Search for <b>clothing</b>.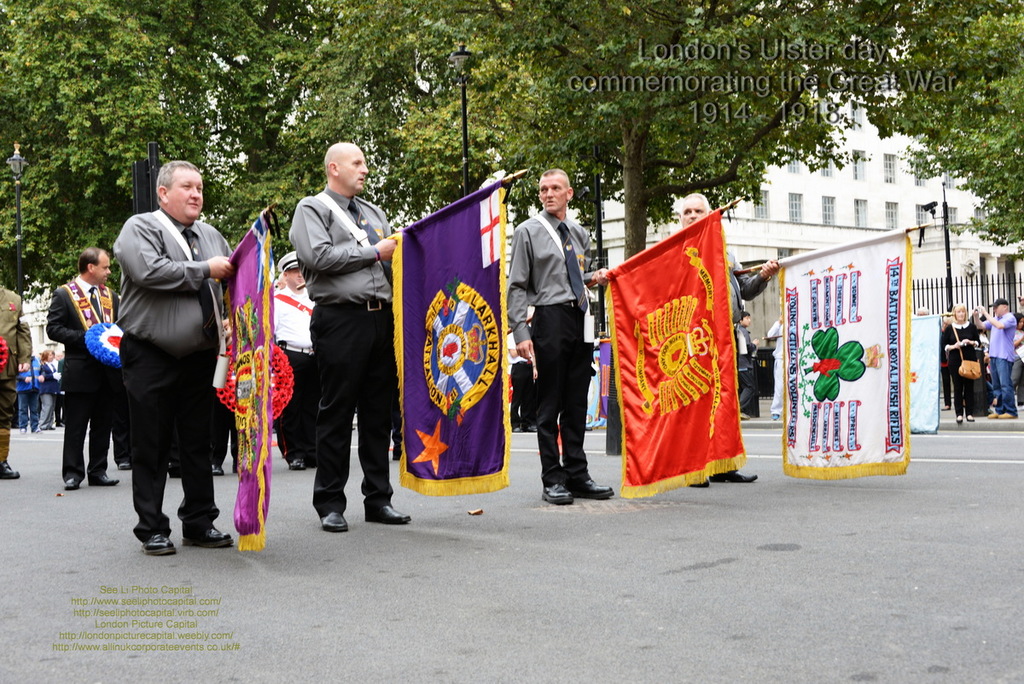
Found at (265,273,319,454).
